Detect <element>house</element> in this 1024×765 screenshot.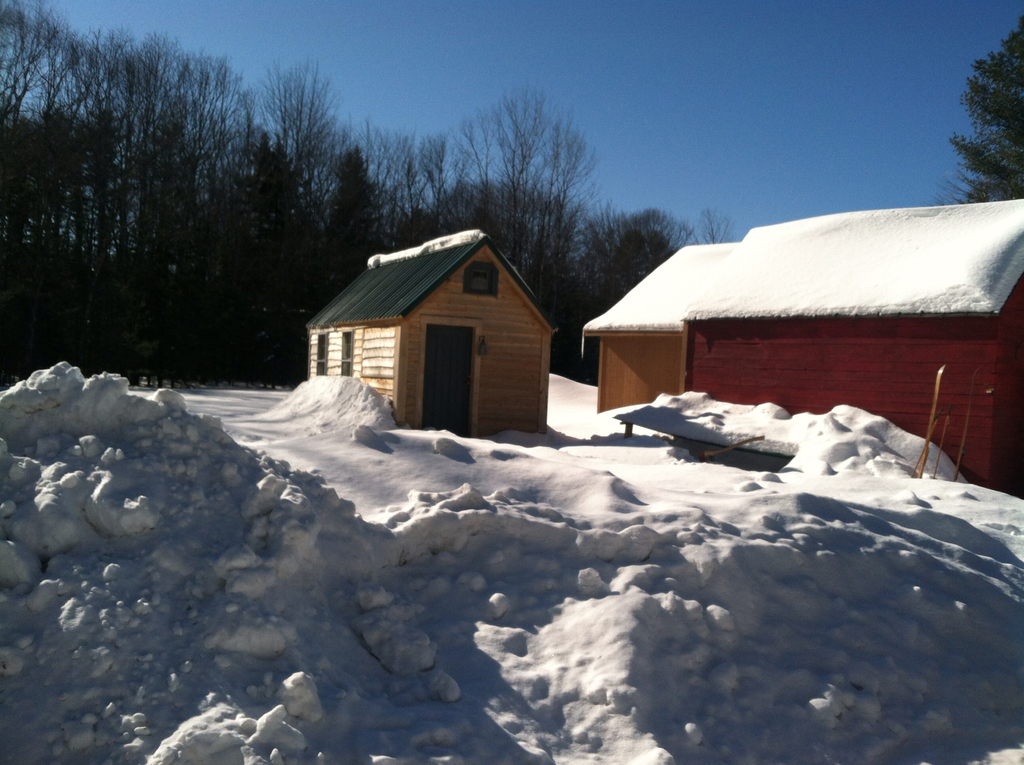
Detection: 573,167,1014,478.
